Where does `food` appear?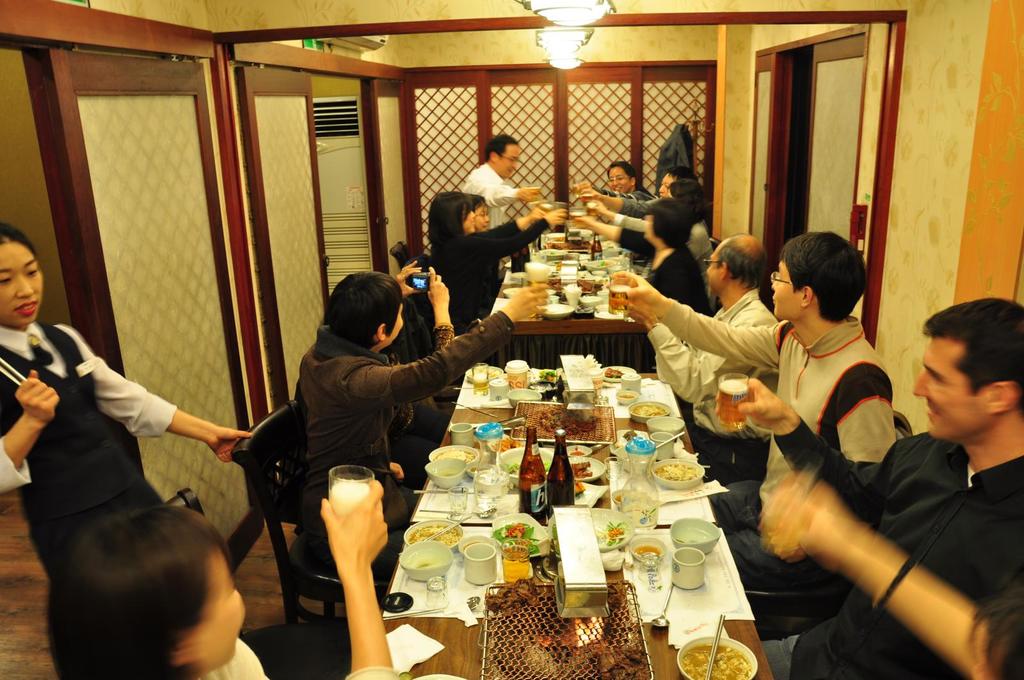
Appears at x1=508, y1=453, x2=541, y2=478.
